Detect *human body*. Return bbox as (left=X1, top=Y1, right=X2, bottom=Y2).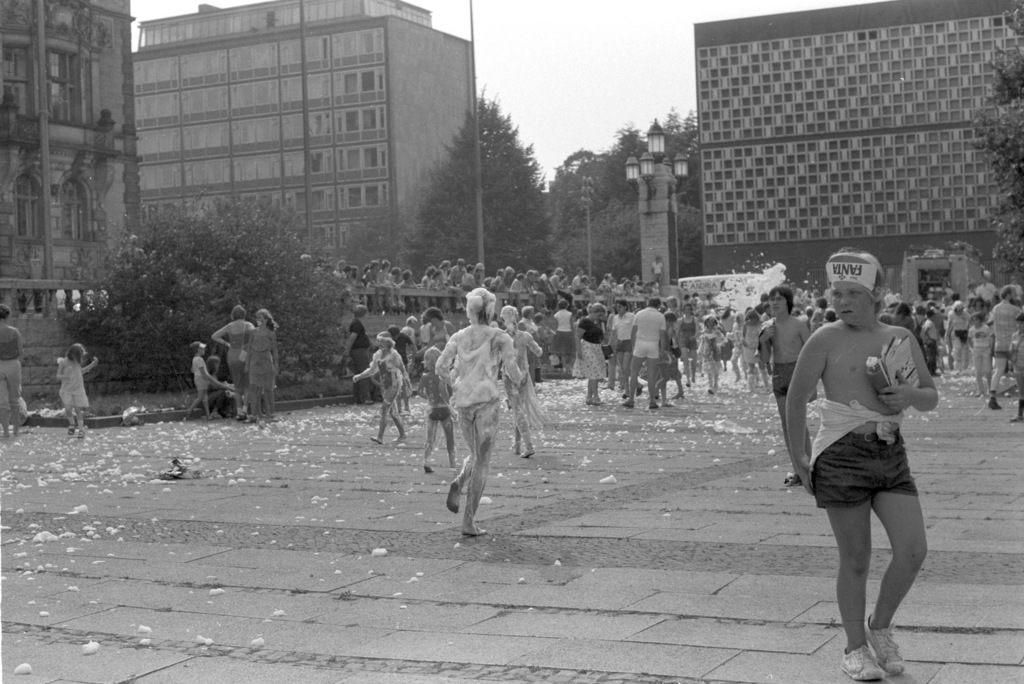
(left=51, top=340, right=96, bottom=439).
